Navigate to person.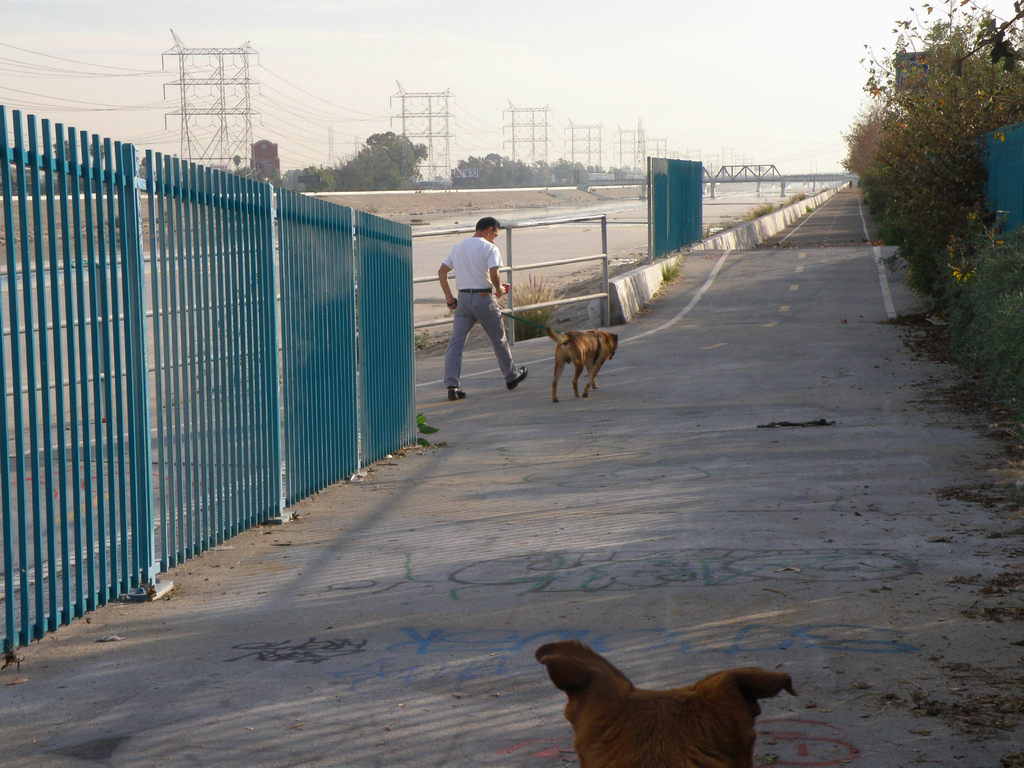
Navigation target: rect(435, 218, 528, 403).
